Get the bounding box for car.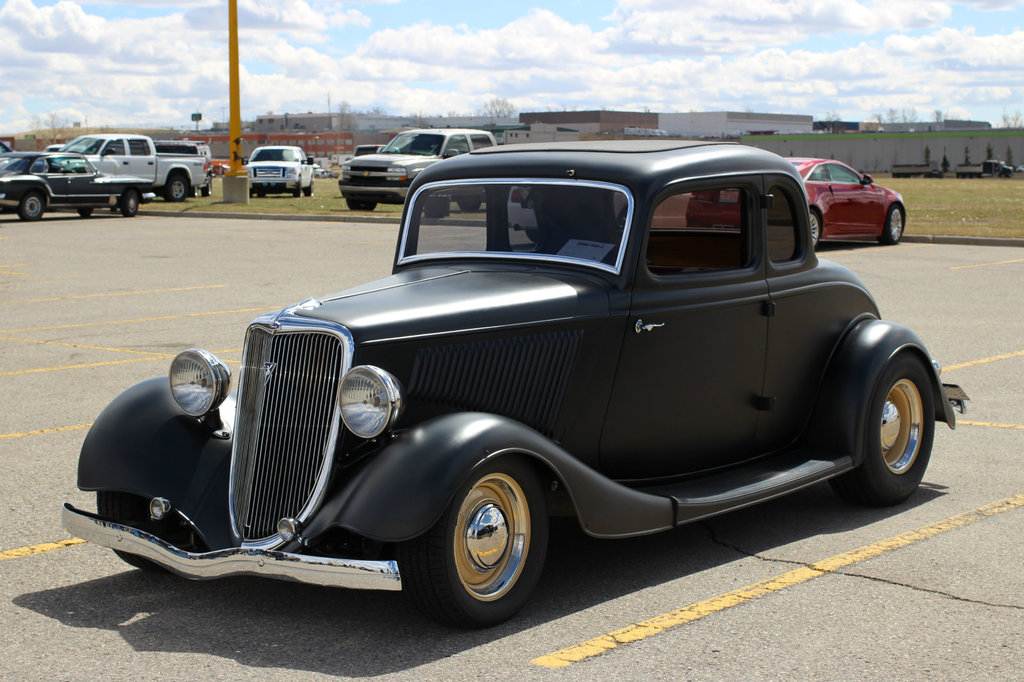
crop(508, 190, 627, 246).
